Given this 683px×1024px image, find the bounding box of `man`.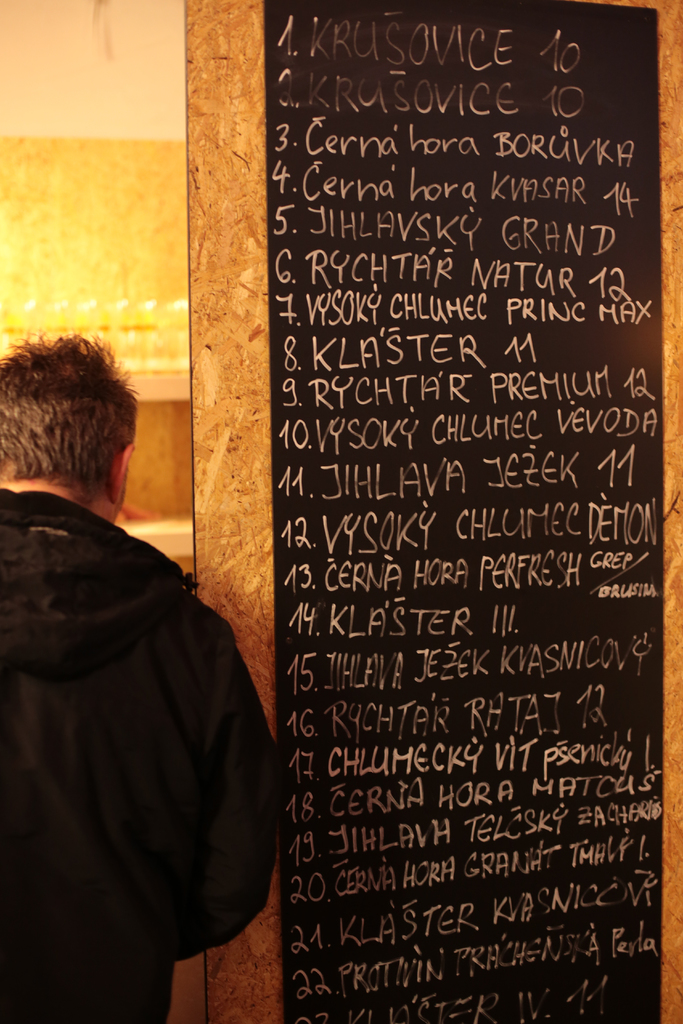
[0, 326, 278, 996].
